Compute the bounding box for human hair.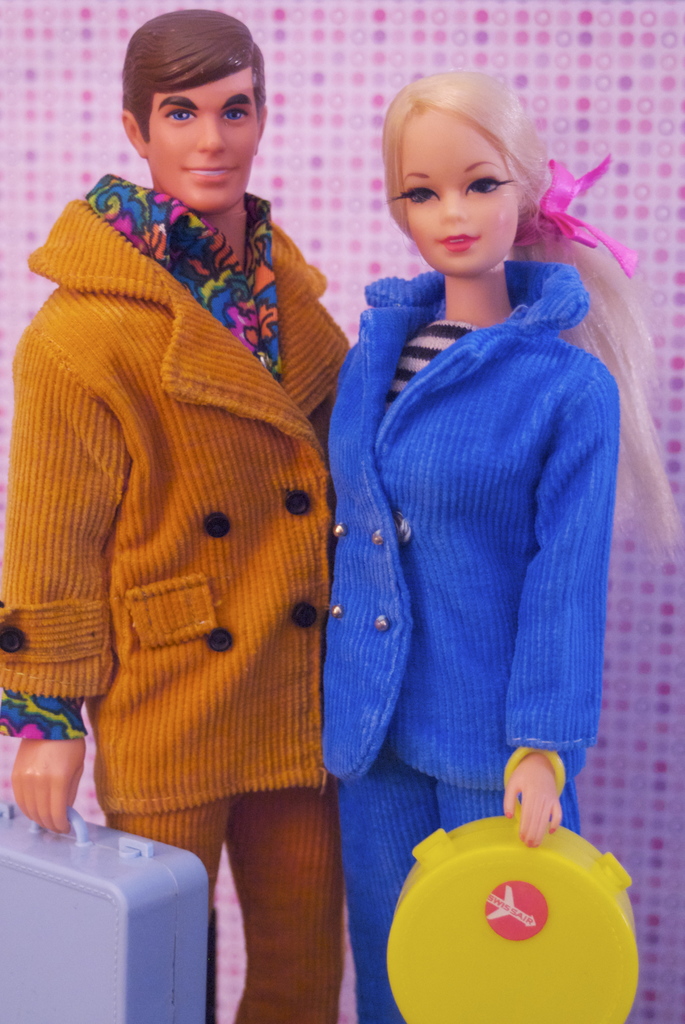
122,2,262,140.
